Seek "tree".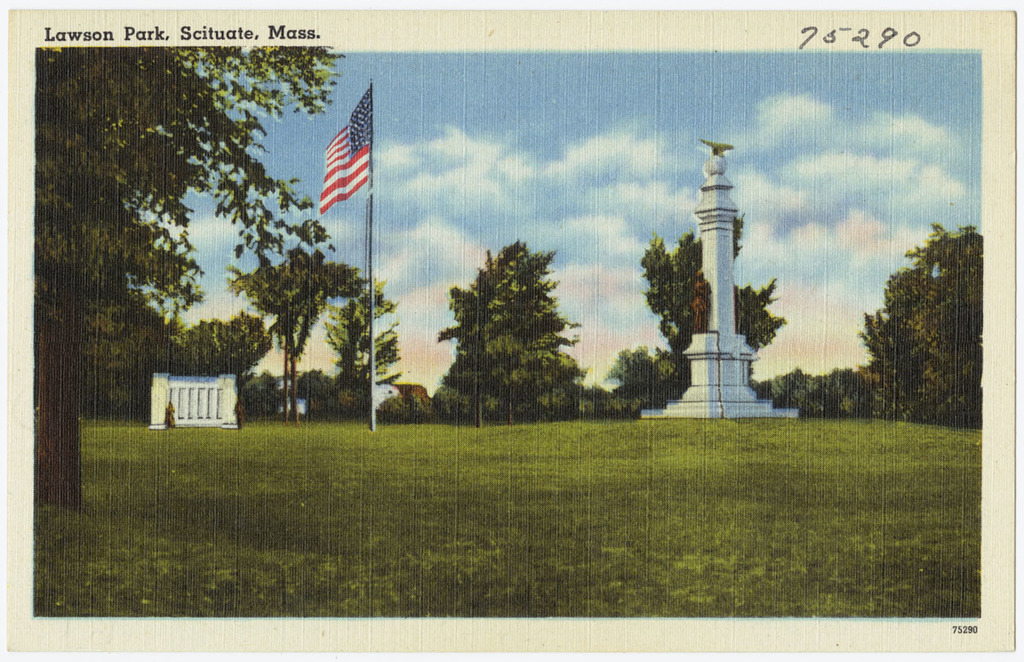
<bbox>870, 206, 977, 426</bbox>.
